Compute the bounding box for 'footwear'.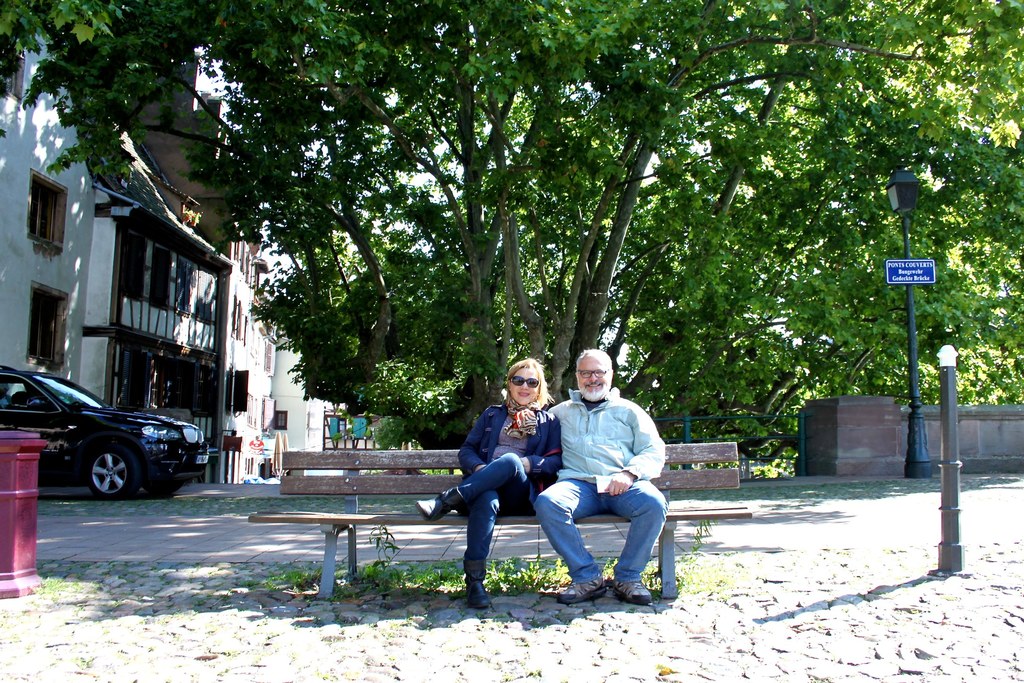
x1=553, y1=579, x2=607, y2=606.
